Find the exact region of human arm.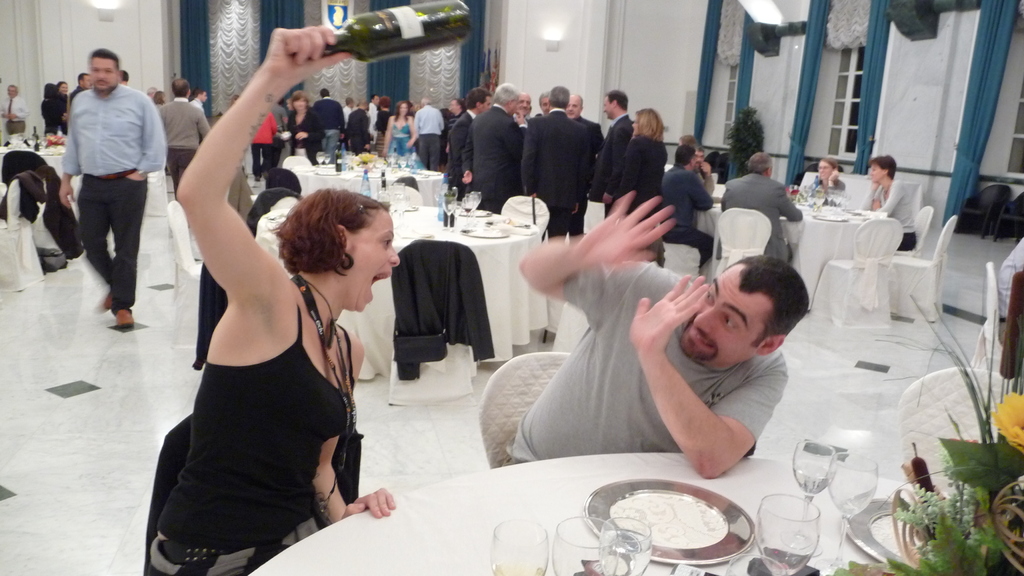
Exact region: locate(504, 118, 525, 179).
